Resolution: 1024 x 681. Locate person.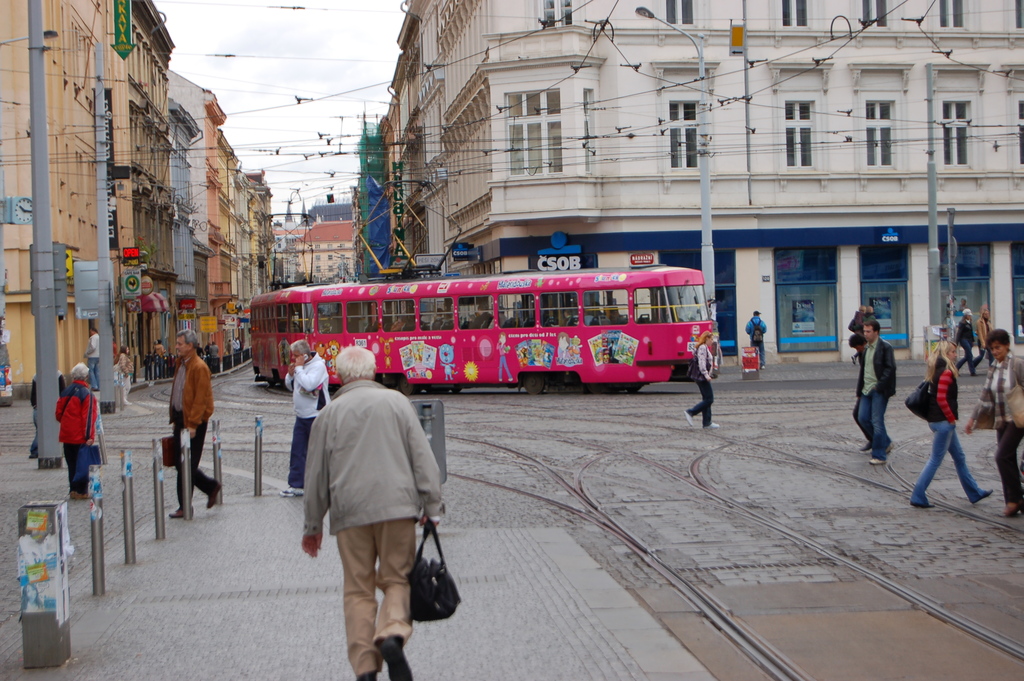
box(858, 320, 892, 464).
